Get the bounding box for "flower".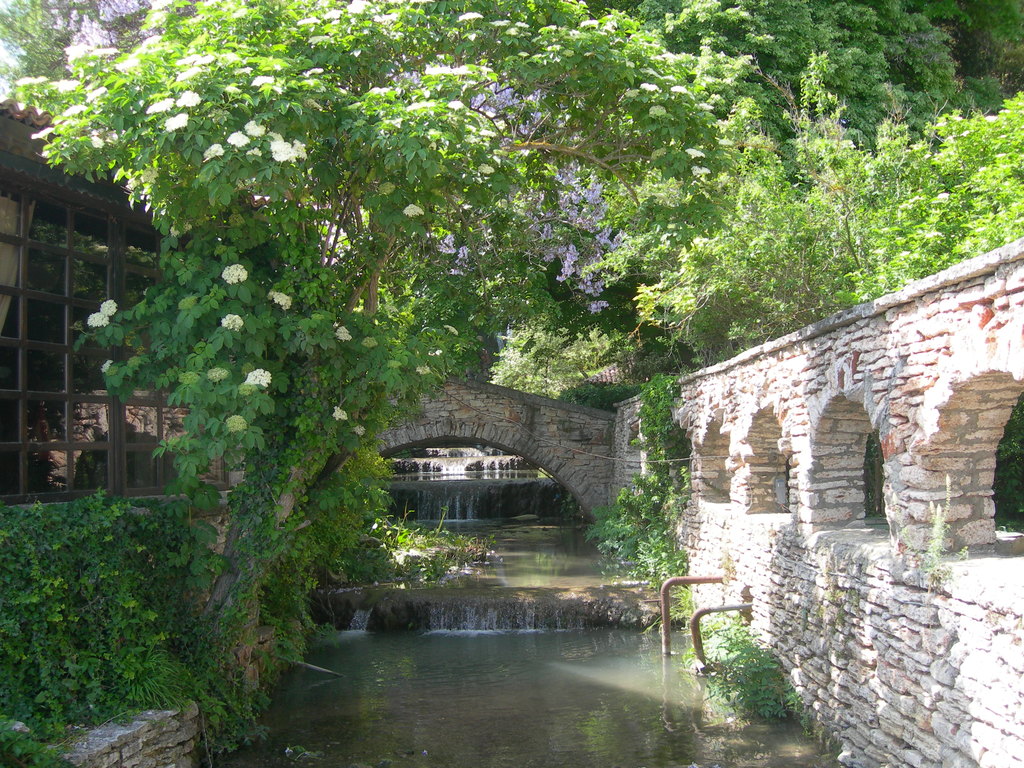
region(414, 365, 433, 376).
